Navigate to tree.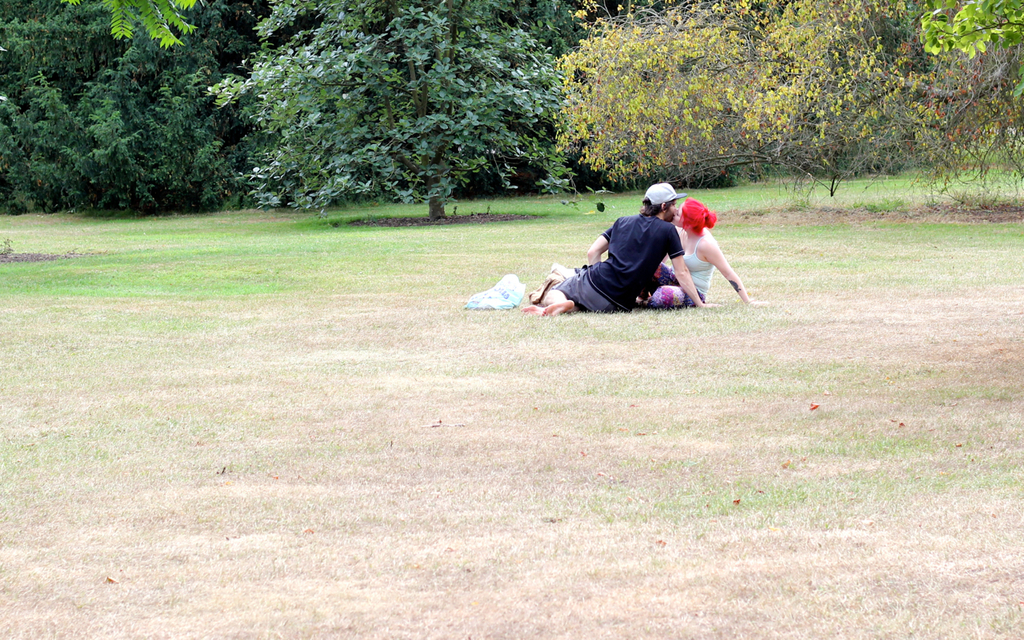
Navigation target: bbox=(203, 0, 606, 222).
